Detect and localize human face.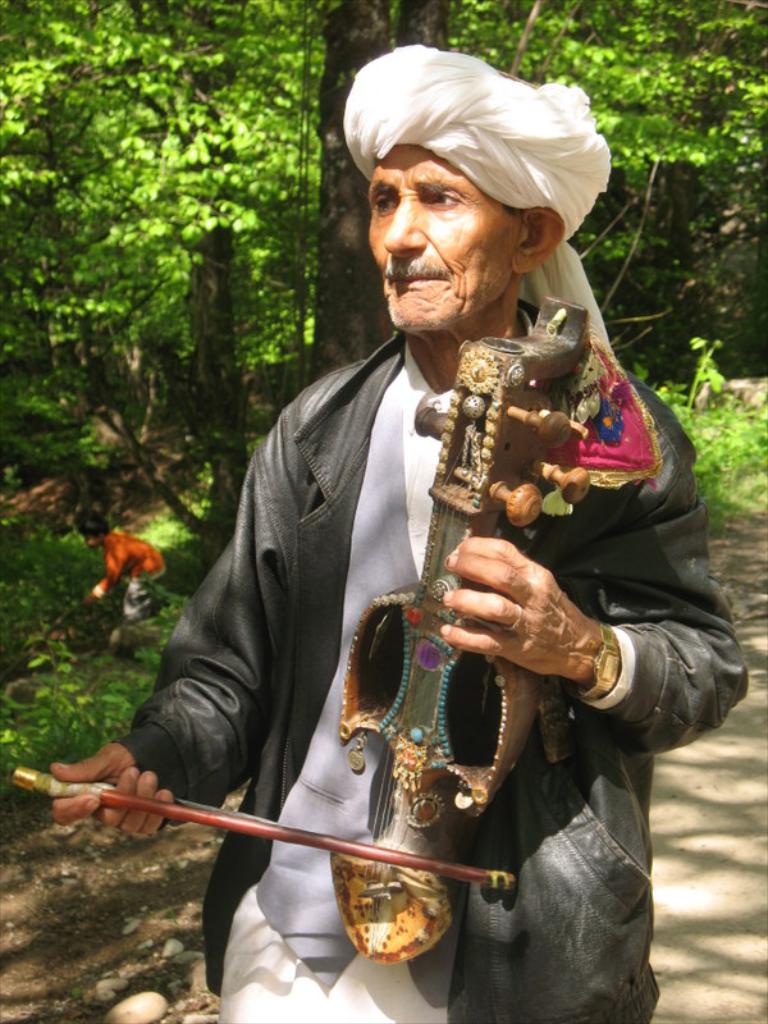
Localized at <region>365, 142, 520, 325</region>.
